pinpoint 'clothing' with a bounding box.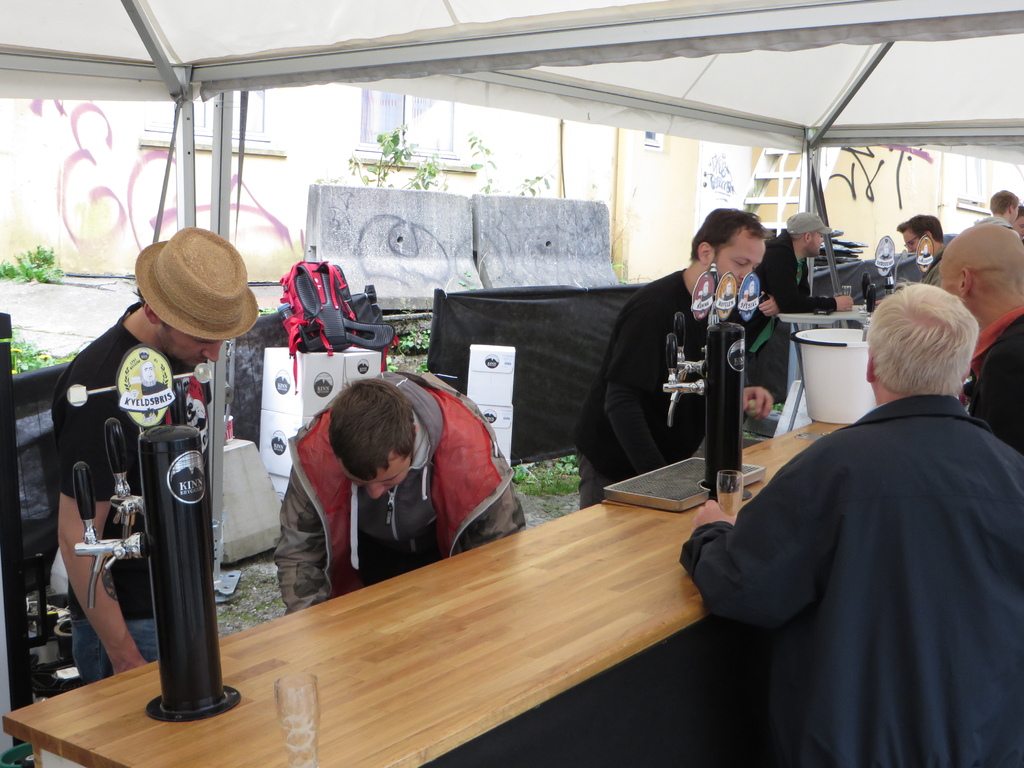
x1=273 y1=371 x2=521 y2=613.
